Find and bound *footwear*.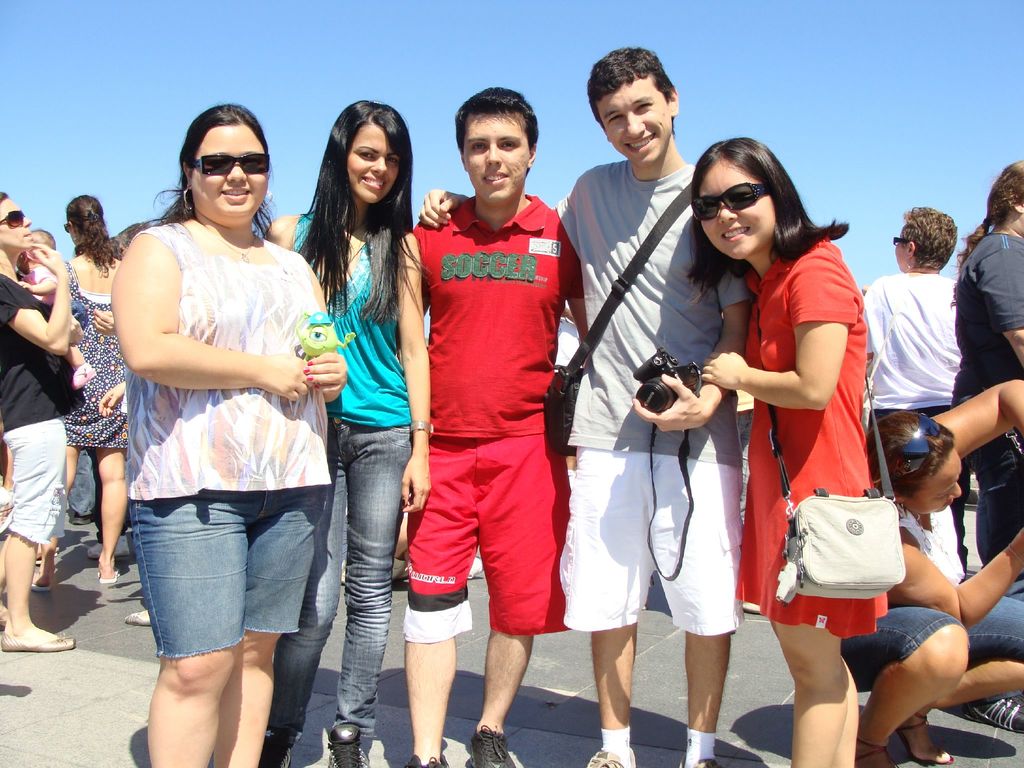
Bound: [412,757,433,767].
